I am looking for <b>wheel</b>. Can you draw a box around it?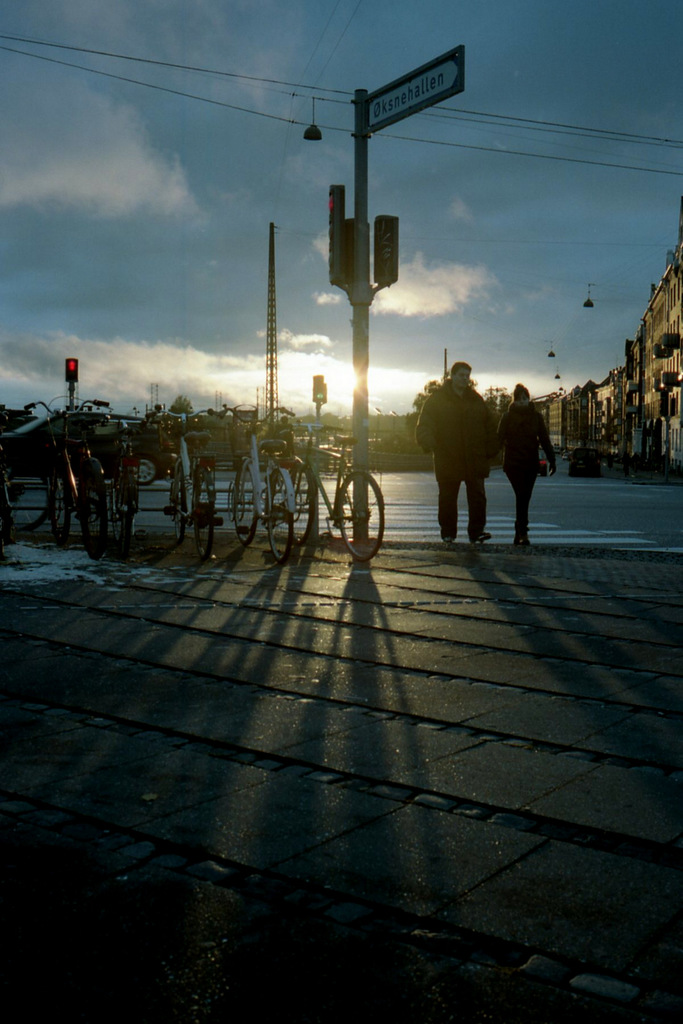
Sure, the bounding box is 230, 461, 255, 548.
